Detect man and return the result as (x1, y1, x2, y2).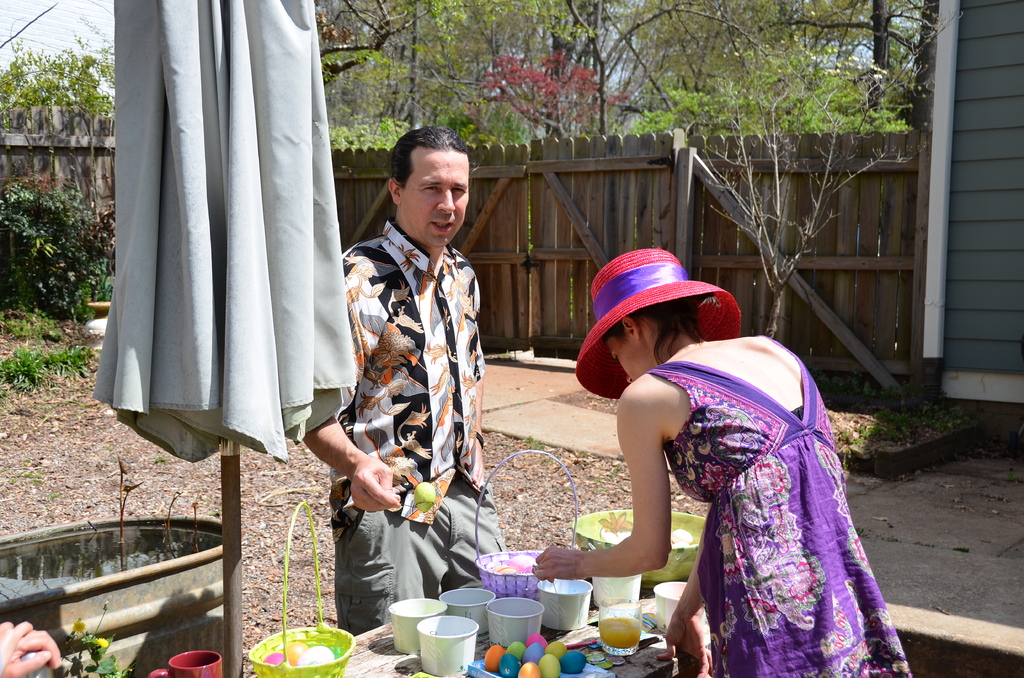
(335, 132, 497, 571).
